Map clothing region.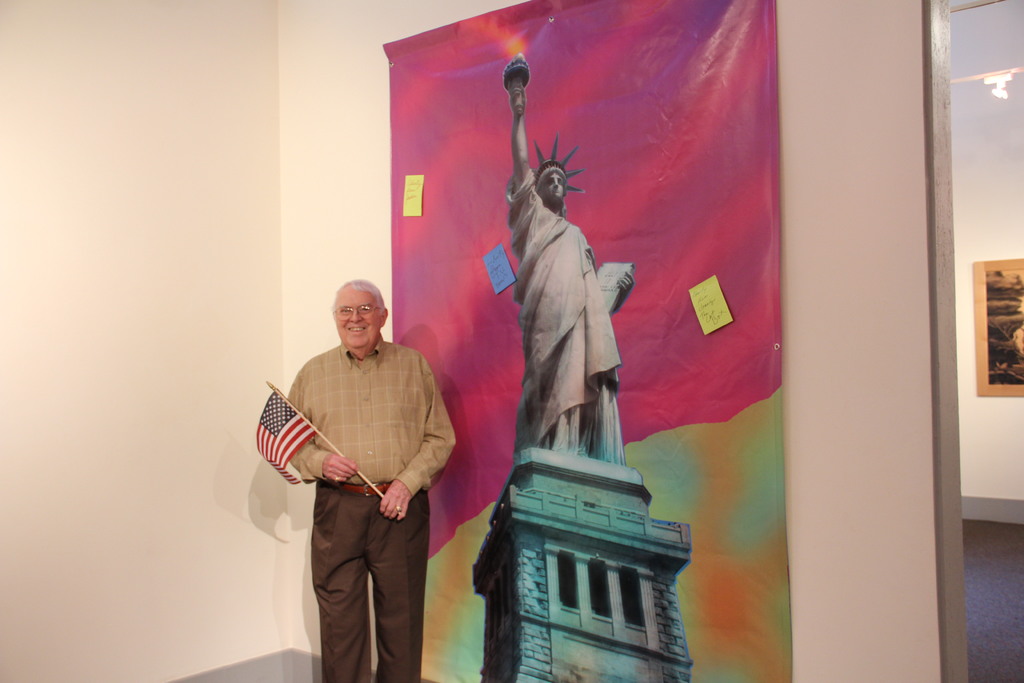
Mapped to [504,161,627,469].
